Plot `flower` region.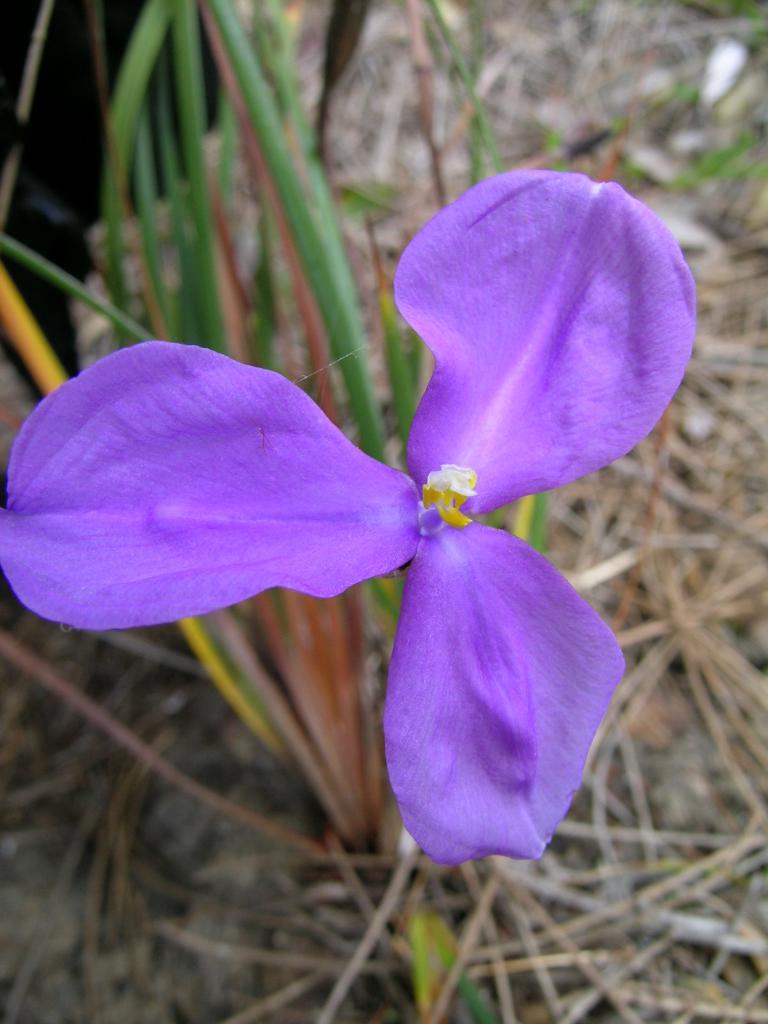
Plotted at crop(108, 178, 675, 812).
